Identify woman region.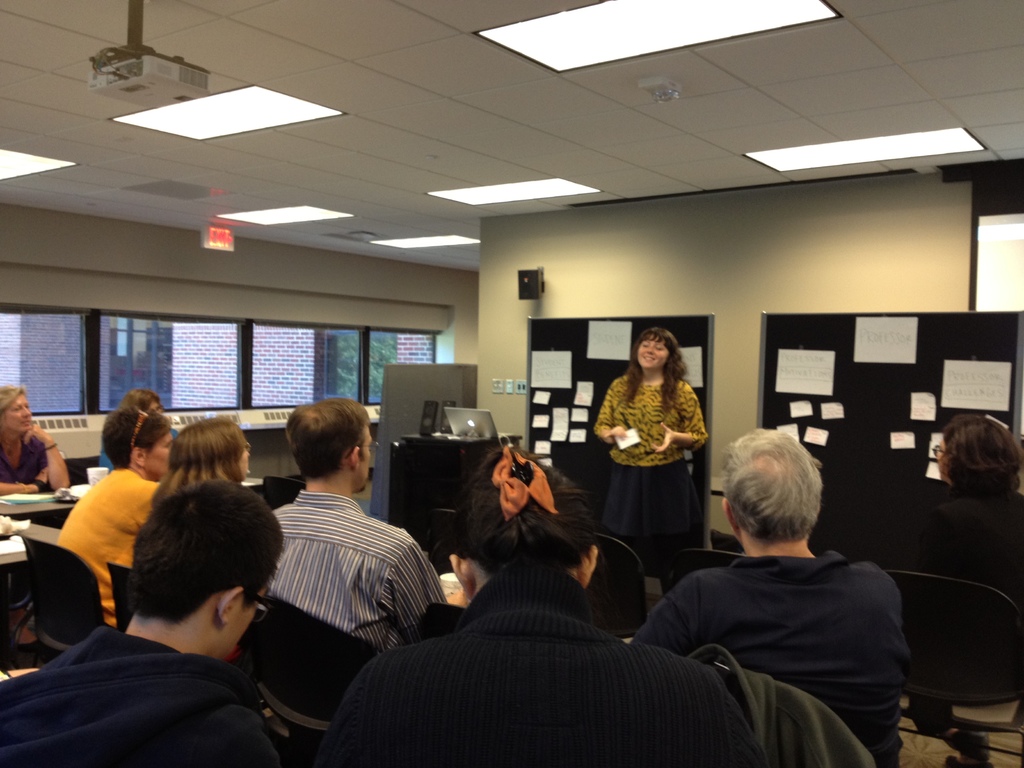
Region: rect(50, 381, 172, 634).
